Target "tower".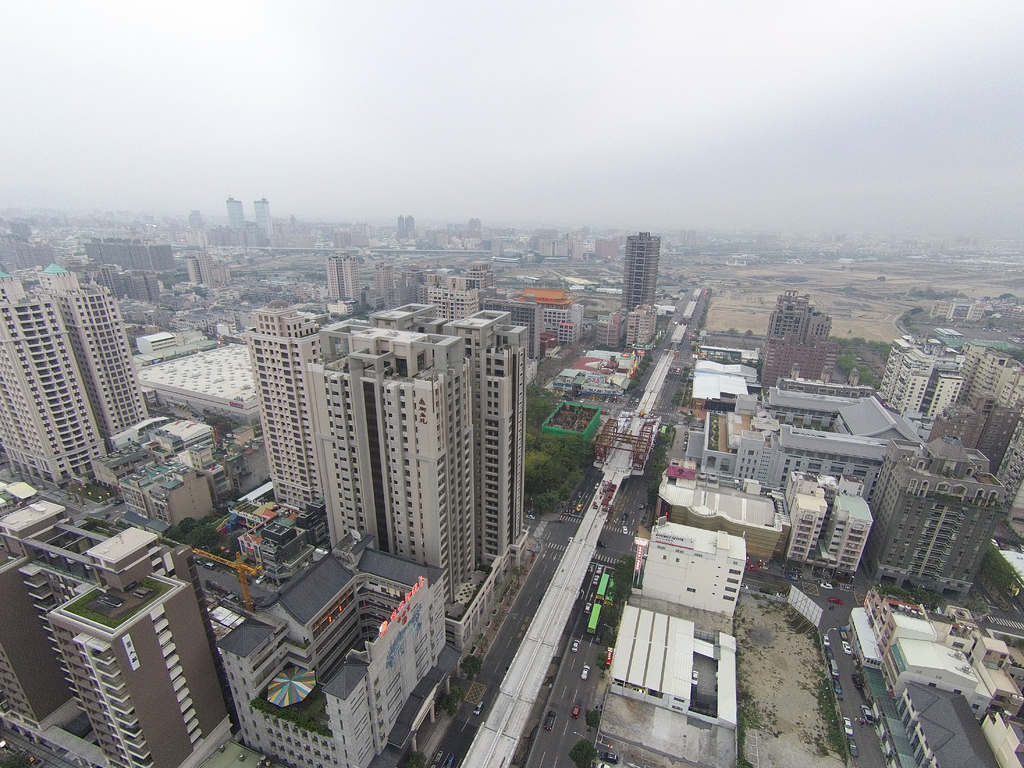
Target region: rect(757, 290, 833, 394).
